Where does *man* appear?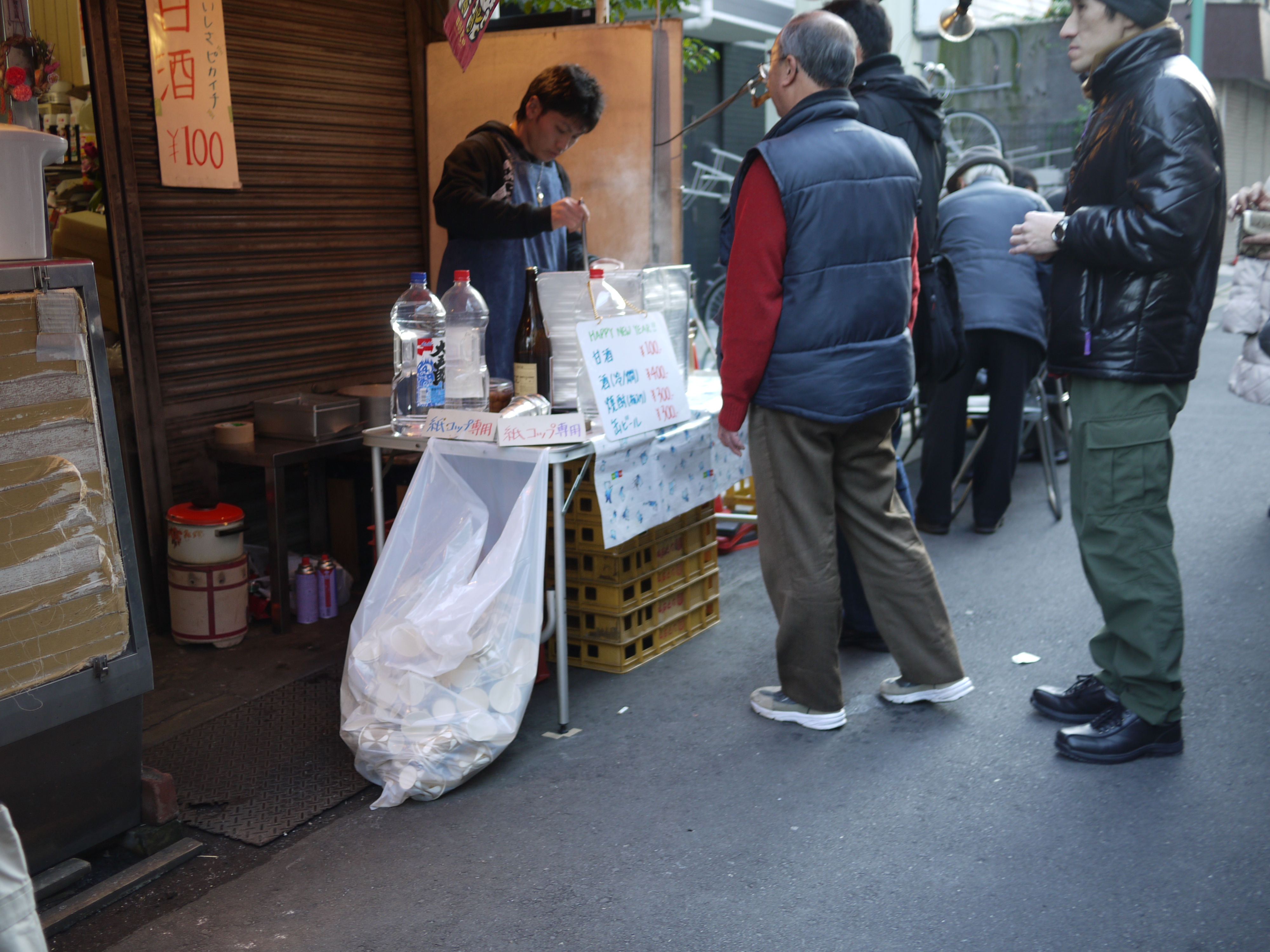
Appears at (321,0,388,241).
